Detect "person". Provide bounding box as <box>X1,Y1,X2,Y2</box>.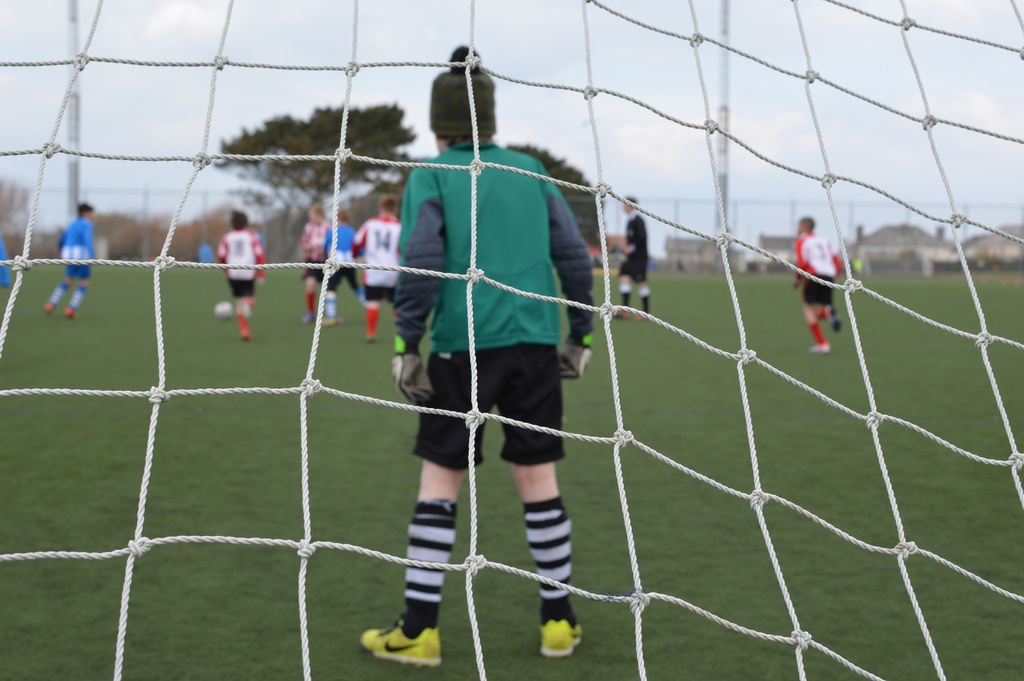
<box>42,197,98,321</box>.
